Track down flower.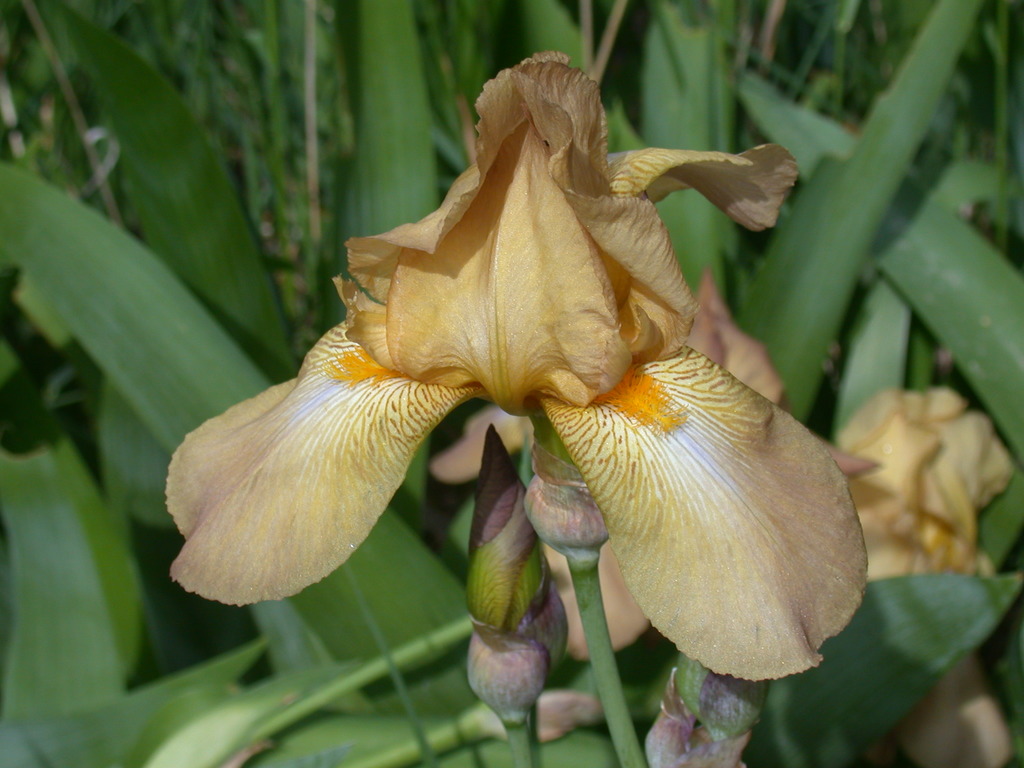
Tracked to locate(131, 12, 897, 767).
